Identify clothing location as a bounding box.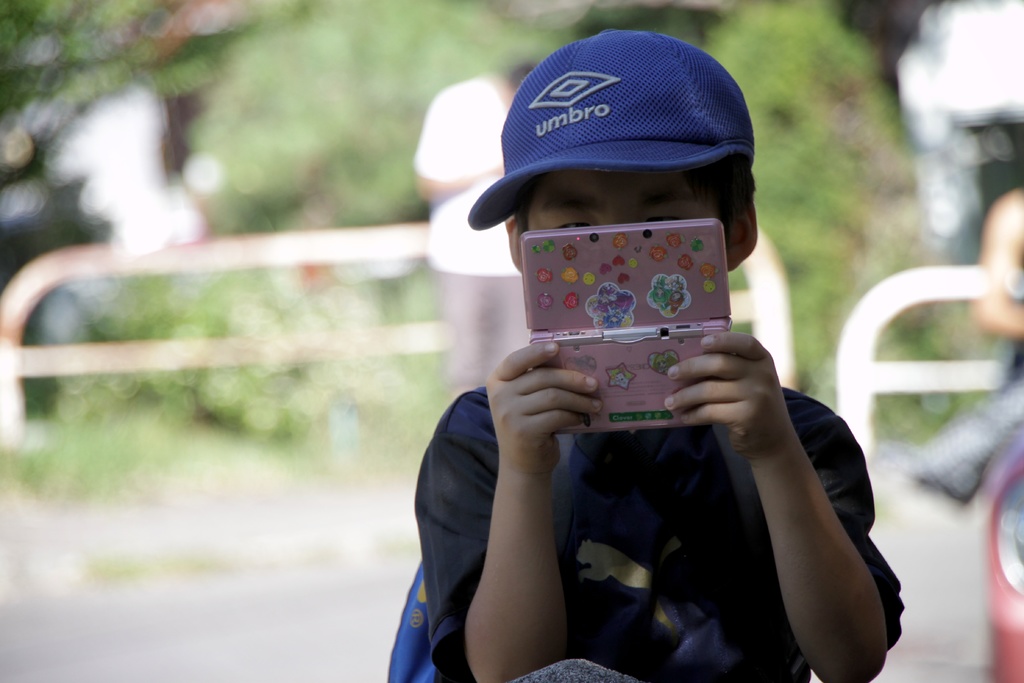
BBox(409, 383, 905, 682).
